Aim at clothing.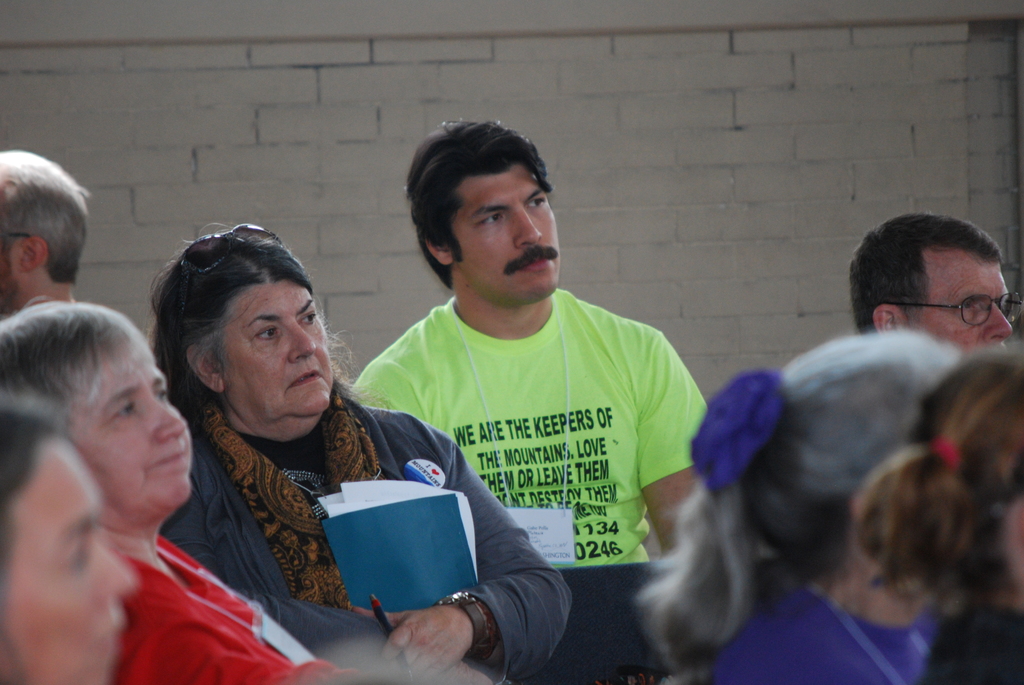
Aimed at pyautogui.locateOnScreen(707, 578, 957, 684).
